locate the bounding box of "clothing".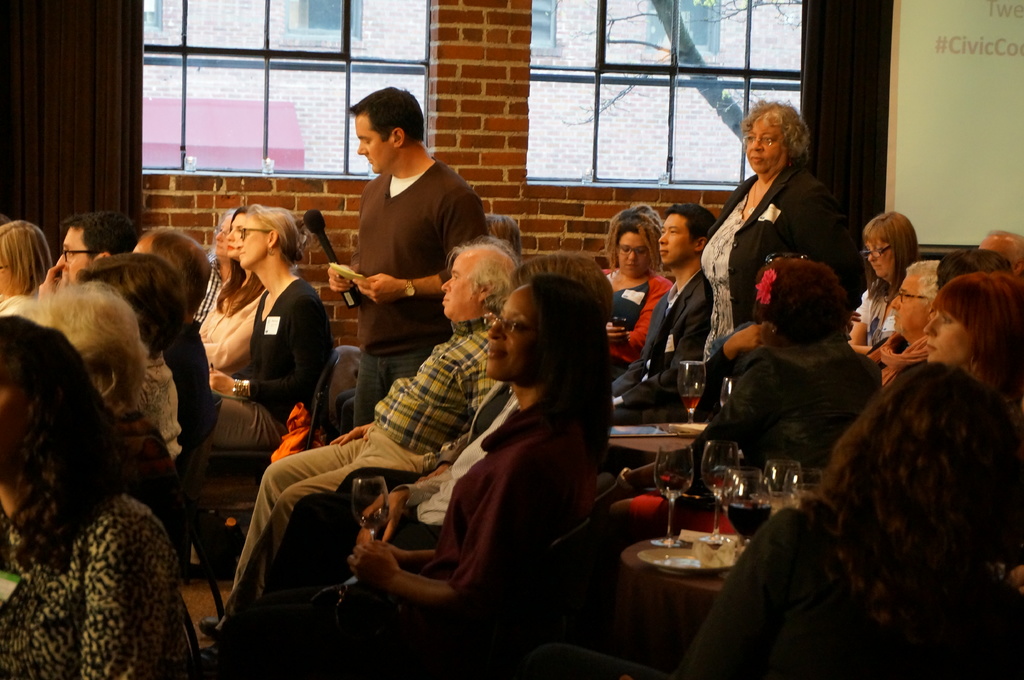
Bounding box: l=877, t=329, r=927, b=379.
